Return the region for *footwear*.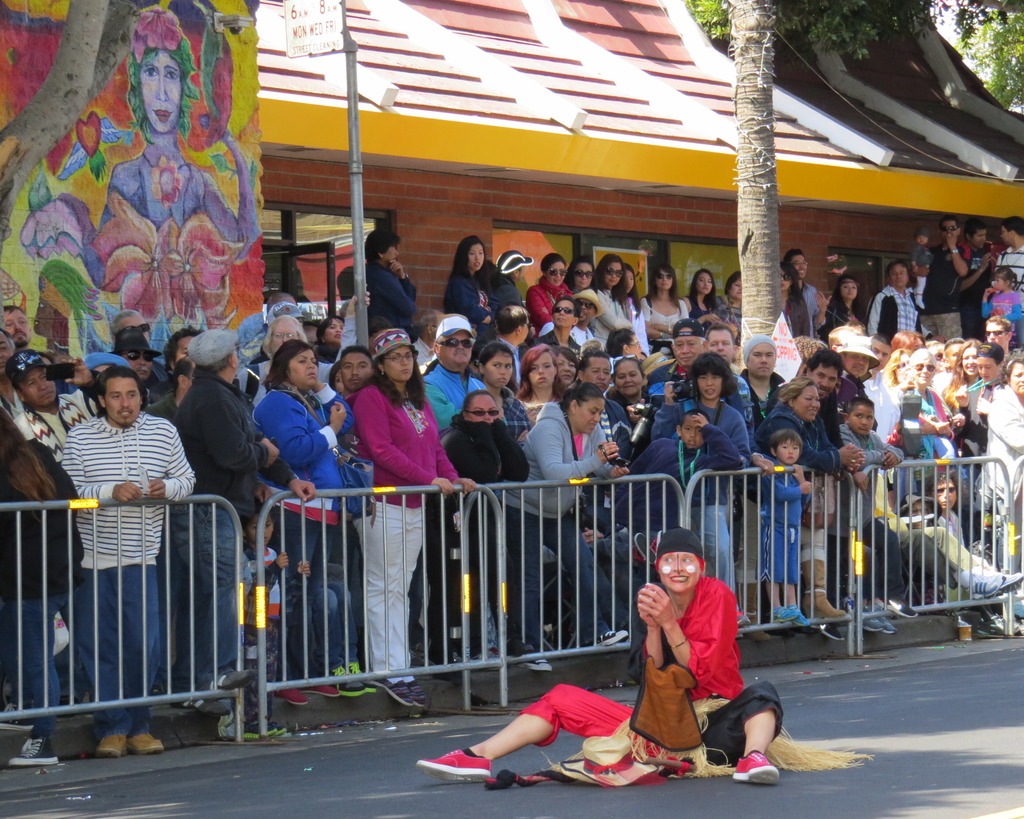
region(852, 604, 883, 631).
